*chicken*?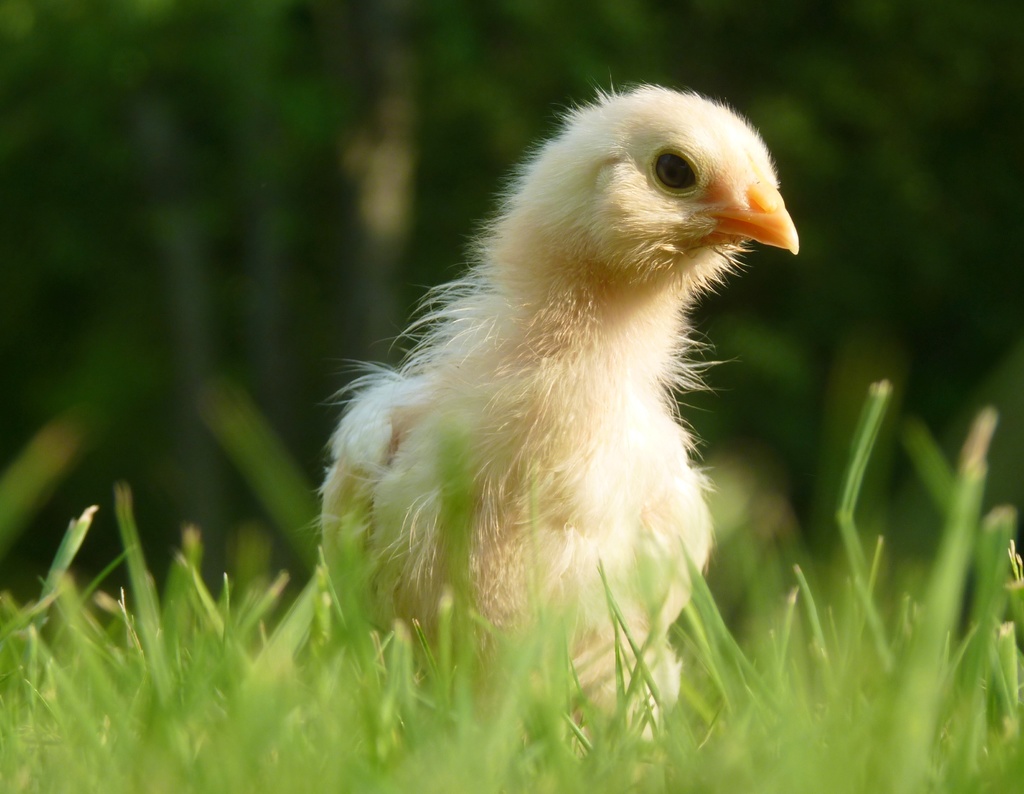
293 71 794 767
